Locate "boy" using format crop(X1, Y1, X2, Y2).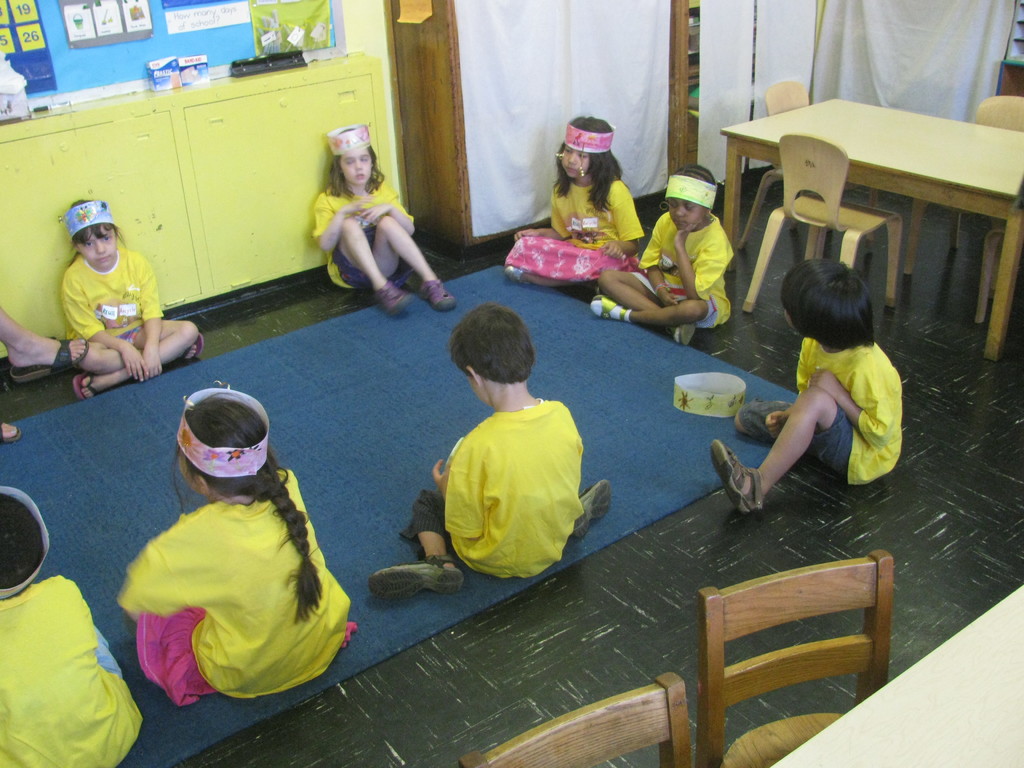
crop(370, 301, 612, 596).
